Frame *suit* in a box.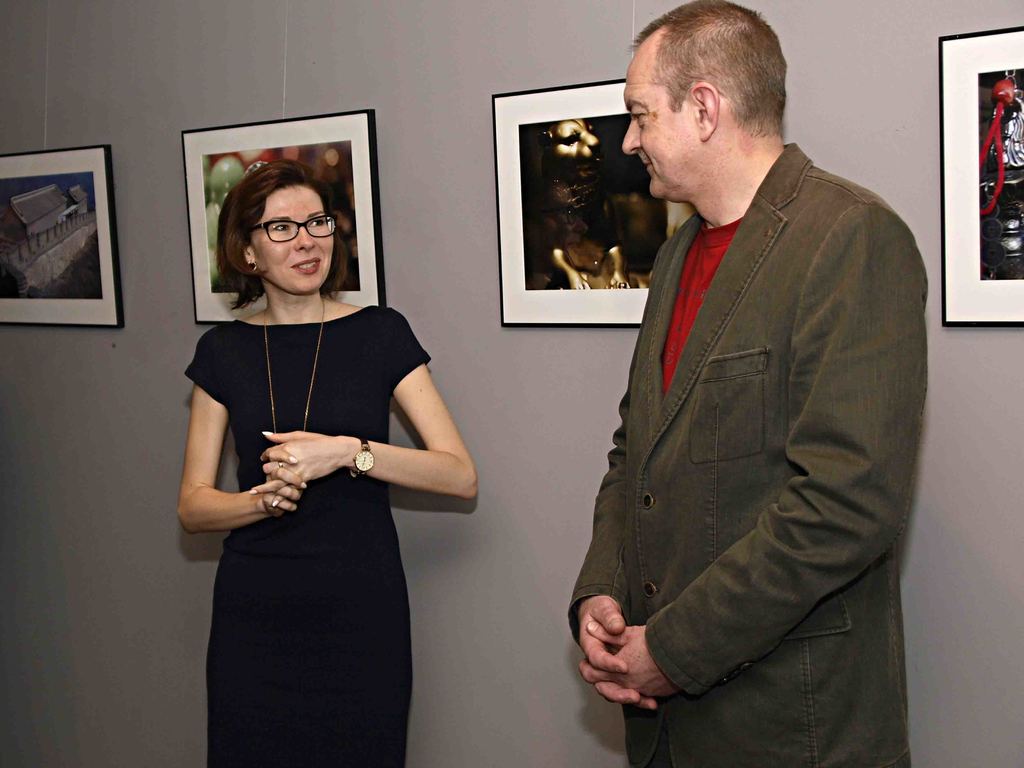
[560, 72, 927, 746].
